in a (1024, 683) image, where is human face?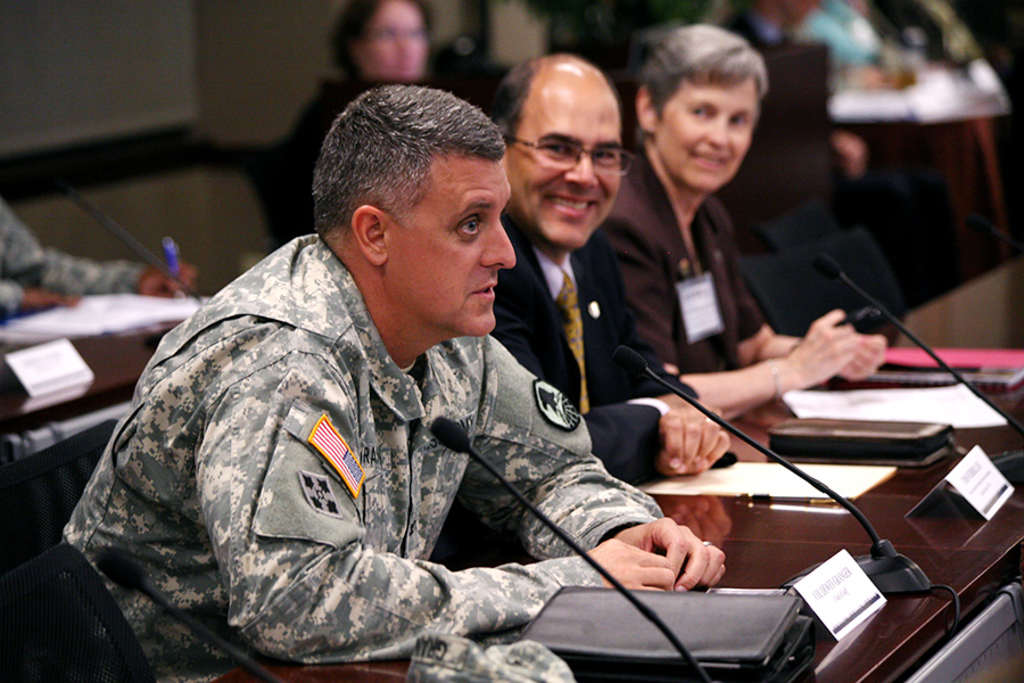
region(386, 156, 514, 342).
